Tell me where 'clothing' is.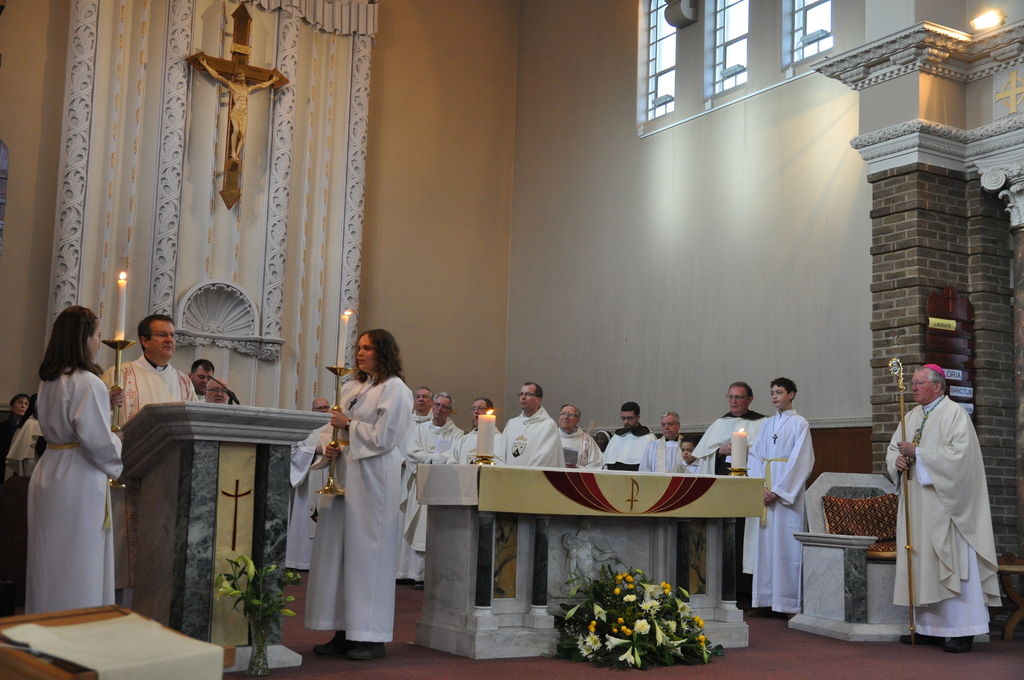
'clothing' is at 198, 391, 207, 403.
